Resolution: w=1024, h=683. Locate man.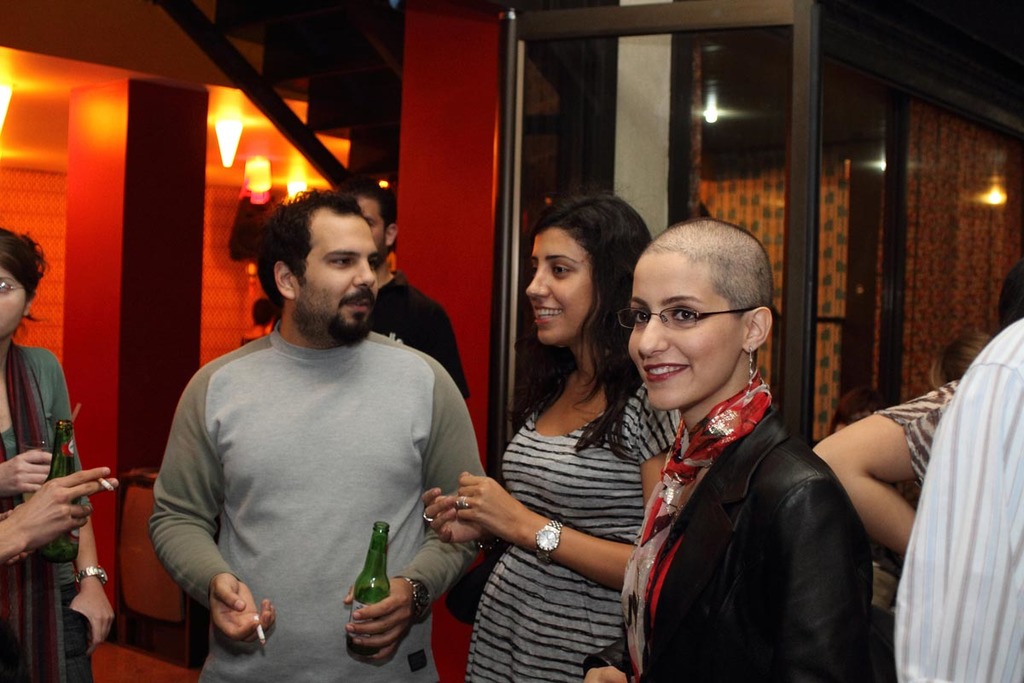
139:176:499:663.
